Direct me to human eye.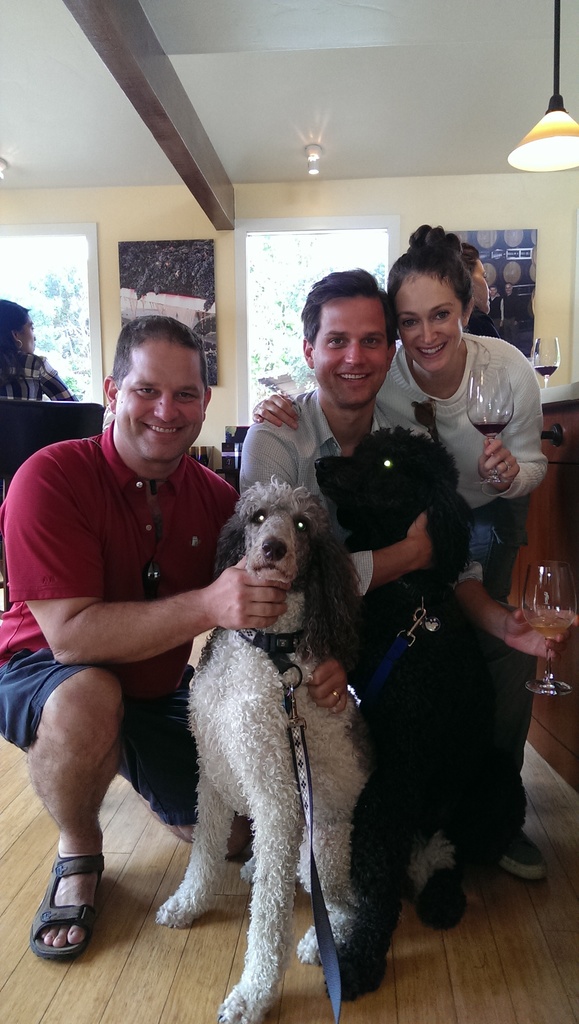
Direction: [x1=129, y1=386, x2=160, y2=400].
